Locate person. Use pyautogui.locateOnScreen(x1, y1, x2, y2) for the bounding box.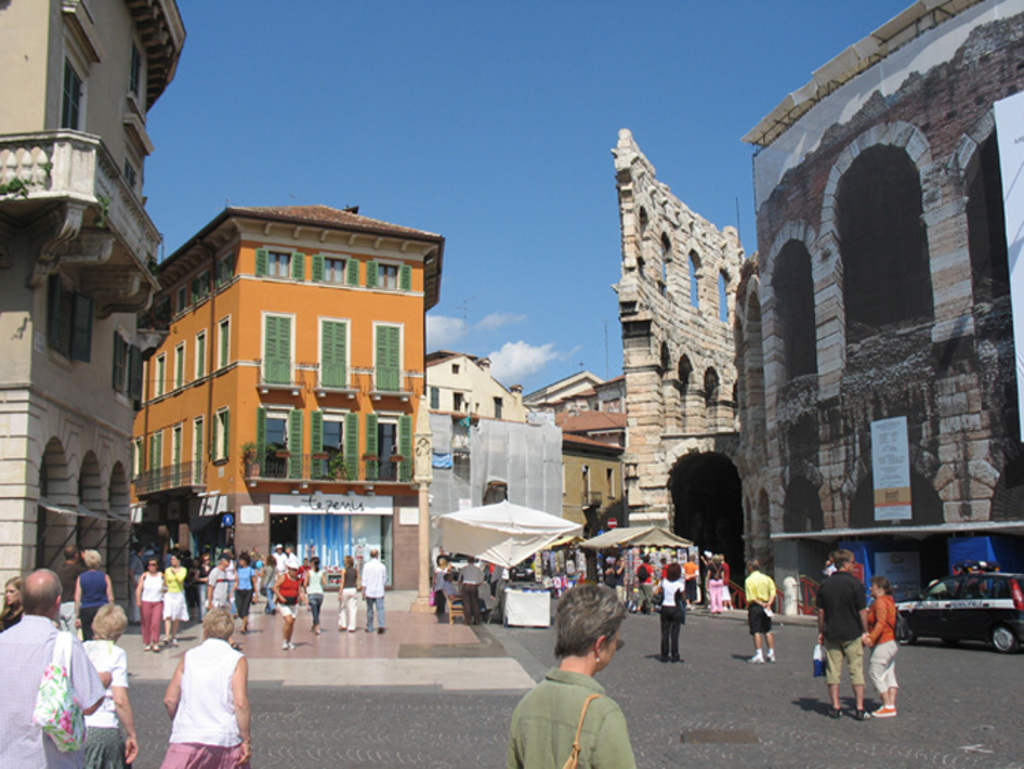
pyautogui.locateOnScreen(859, 575, 900, 724).
